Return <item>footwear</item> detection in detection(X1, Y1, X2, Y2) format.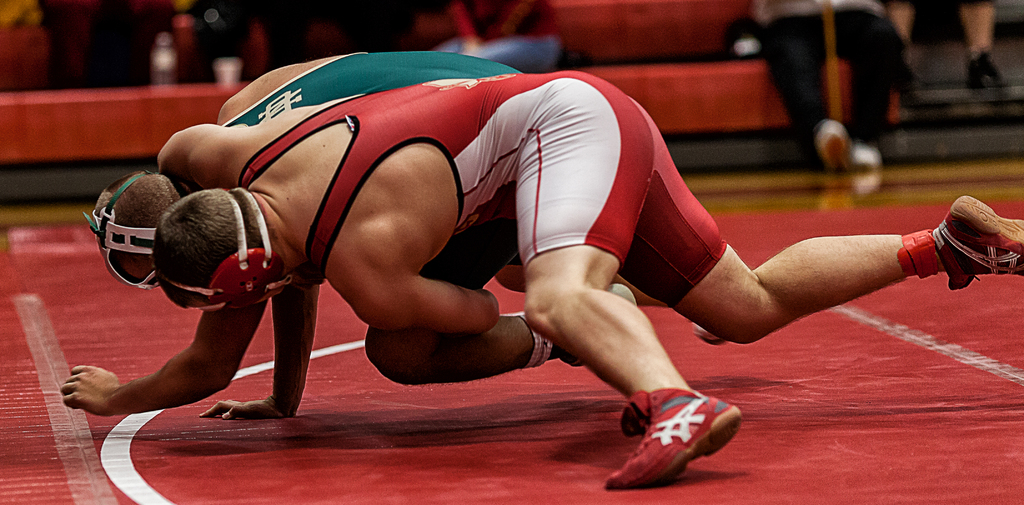
detection(815, 115, 852, 168).
